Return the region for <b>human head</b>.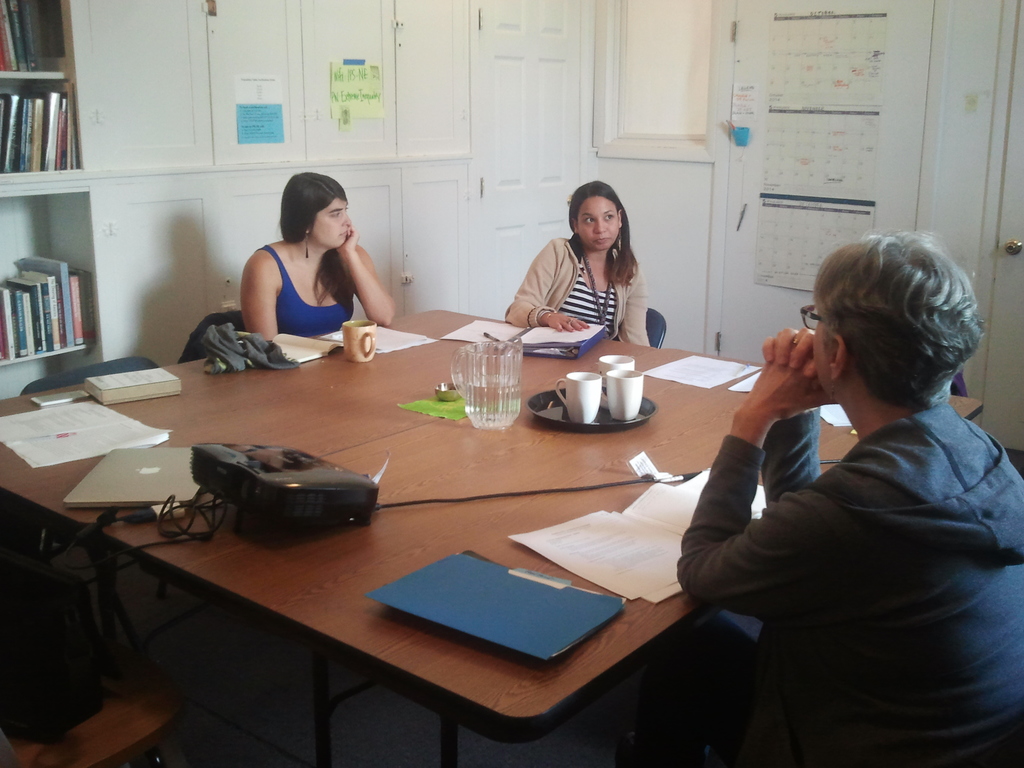
region(278, 168, 350, 253).
